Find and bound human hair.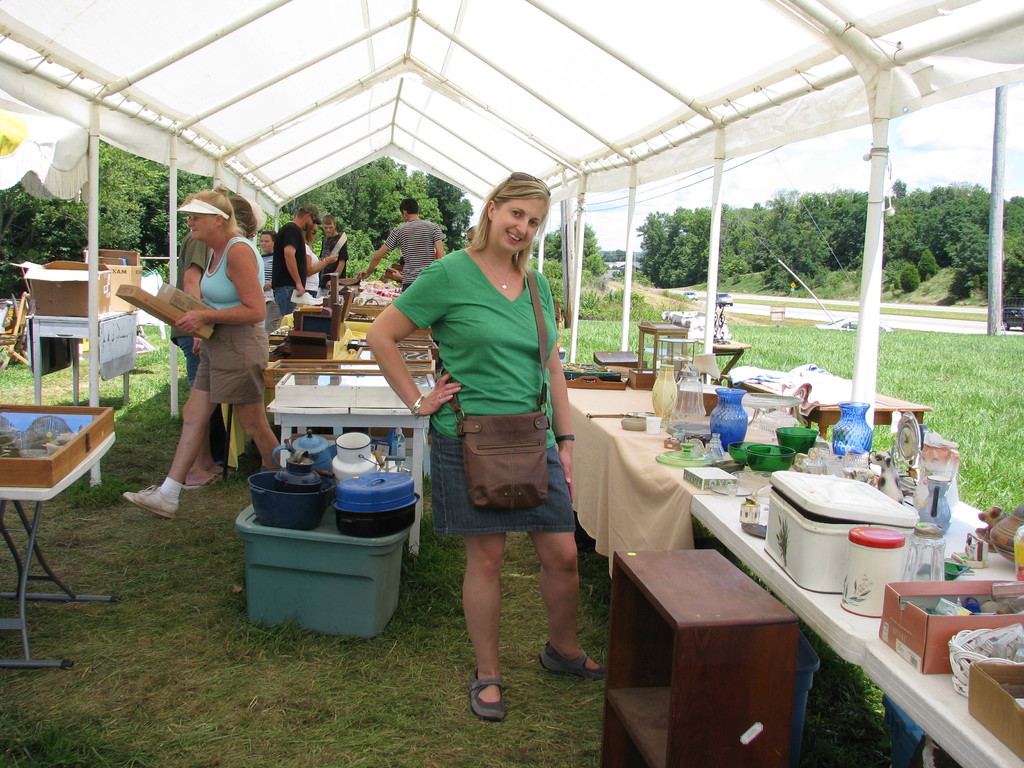
Bound: Rect(186, 190, 247, 234).
